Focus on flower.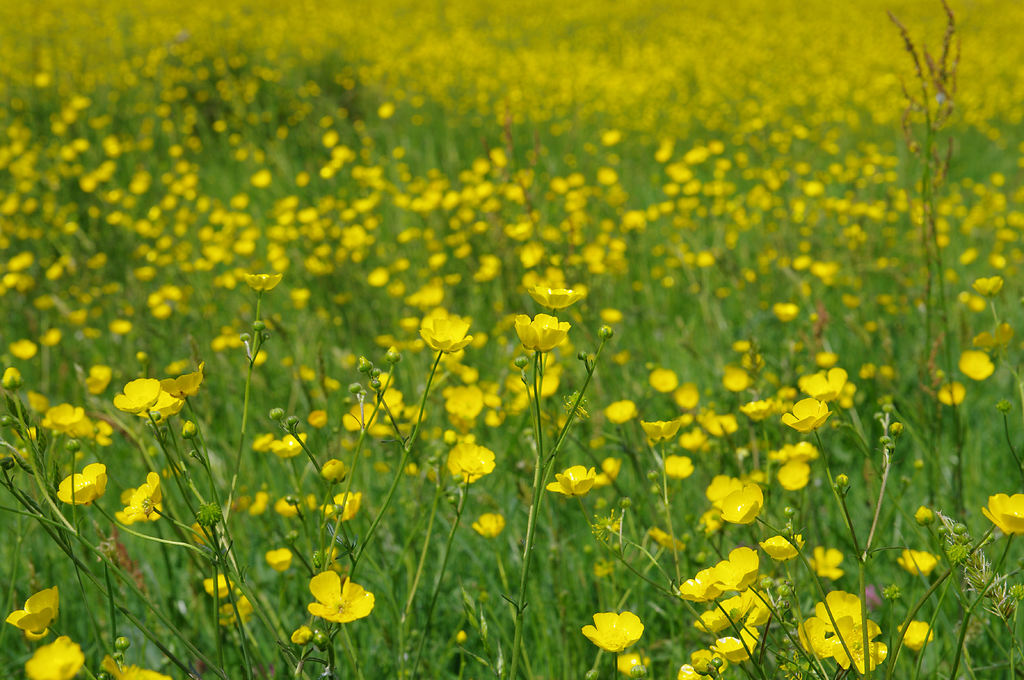
Focused at 710,591,747,624.
